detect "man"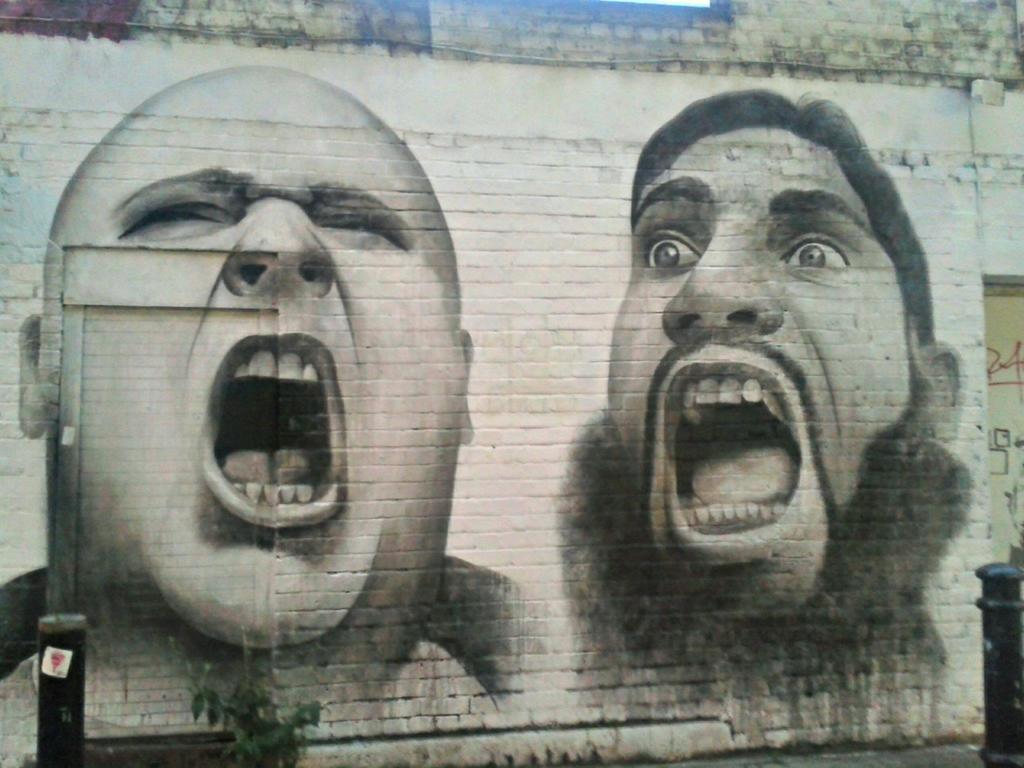
x1=493, y1=87, x2=1021, y2=767
